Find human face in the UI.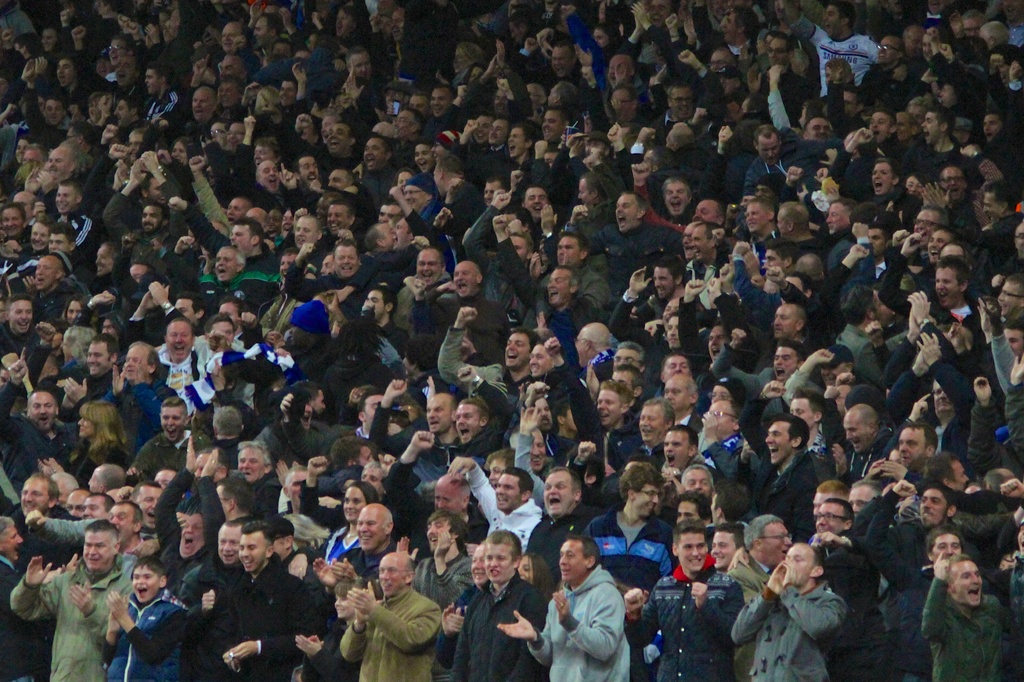
UI element at region(981, 113, 1000, 141).
